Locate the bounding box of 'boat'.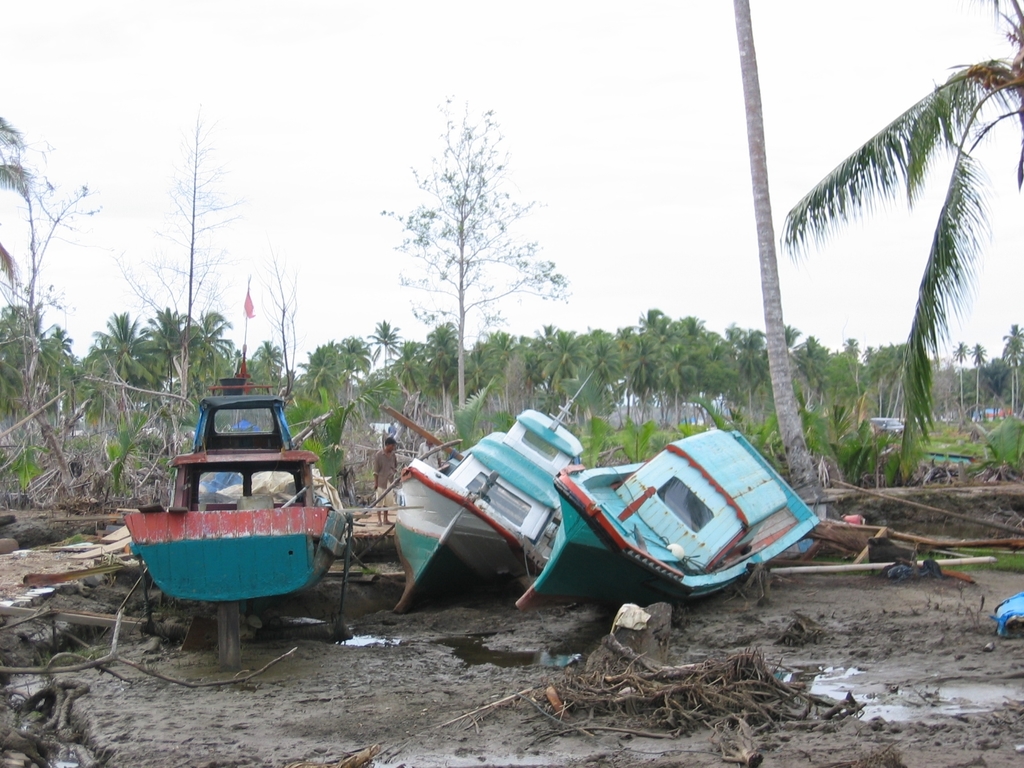
Bounding box: Rect(115, 355, 351, 621).
